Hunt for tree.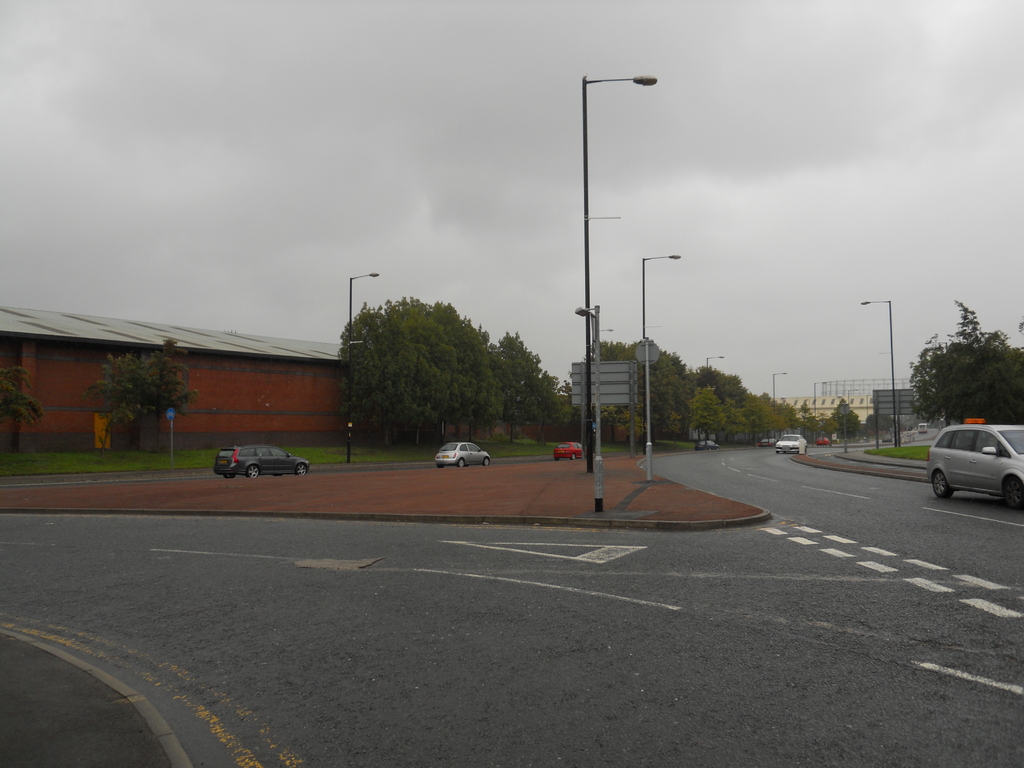
Hunted down at crop(920, 303, 1010, 412).
